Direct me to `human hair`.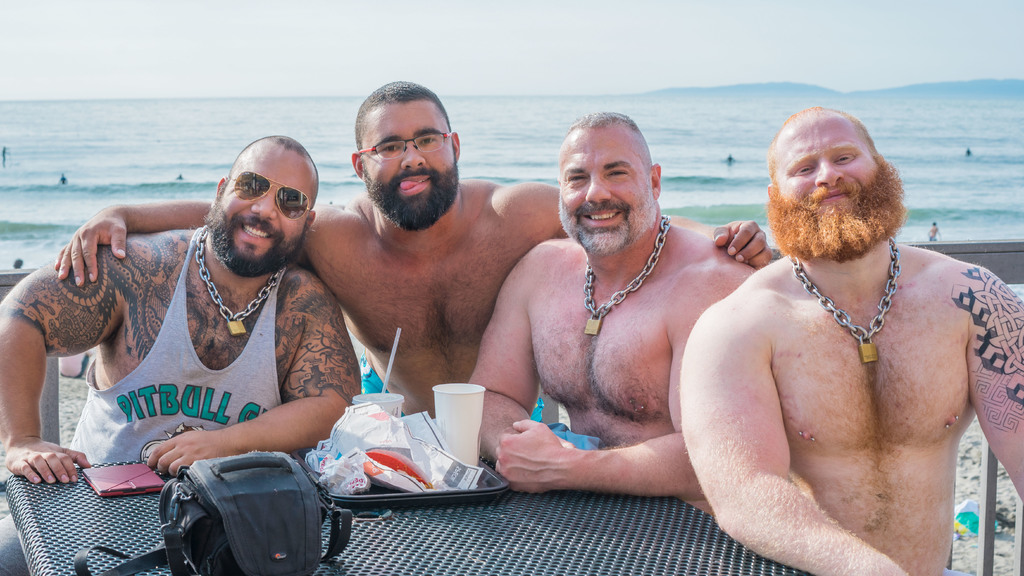
Direction: (x1=358, y1=78, x2=453, y2=150).
